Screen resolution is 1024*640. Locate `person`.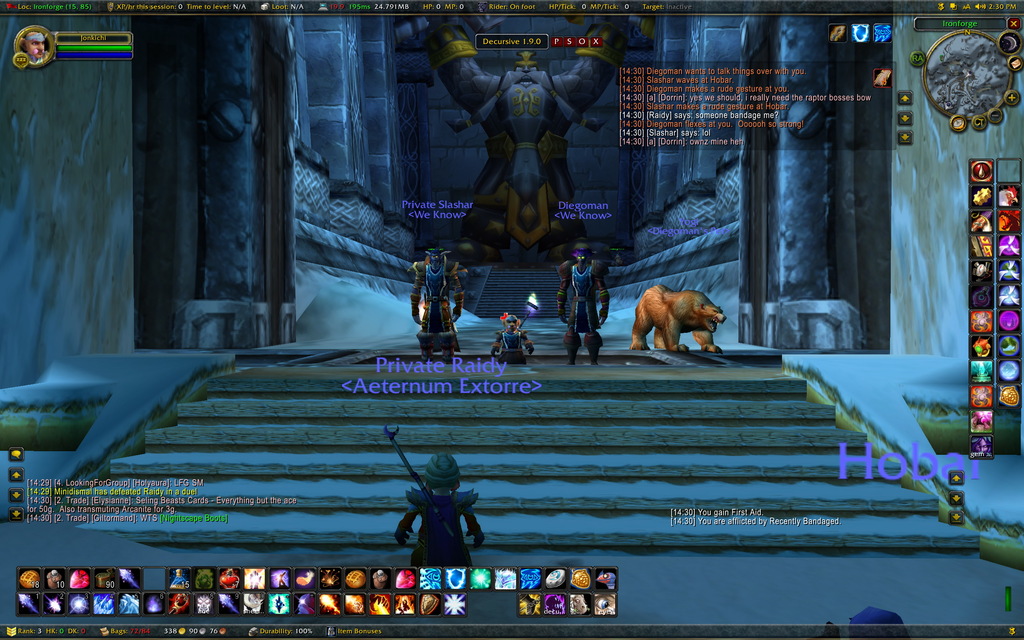
x1=394 y1=444 x2=487 y2=560.
